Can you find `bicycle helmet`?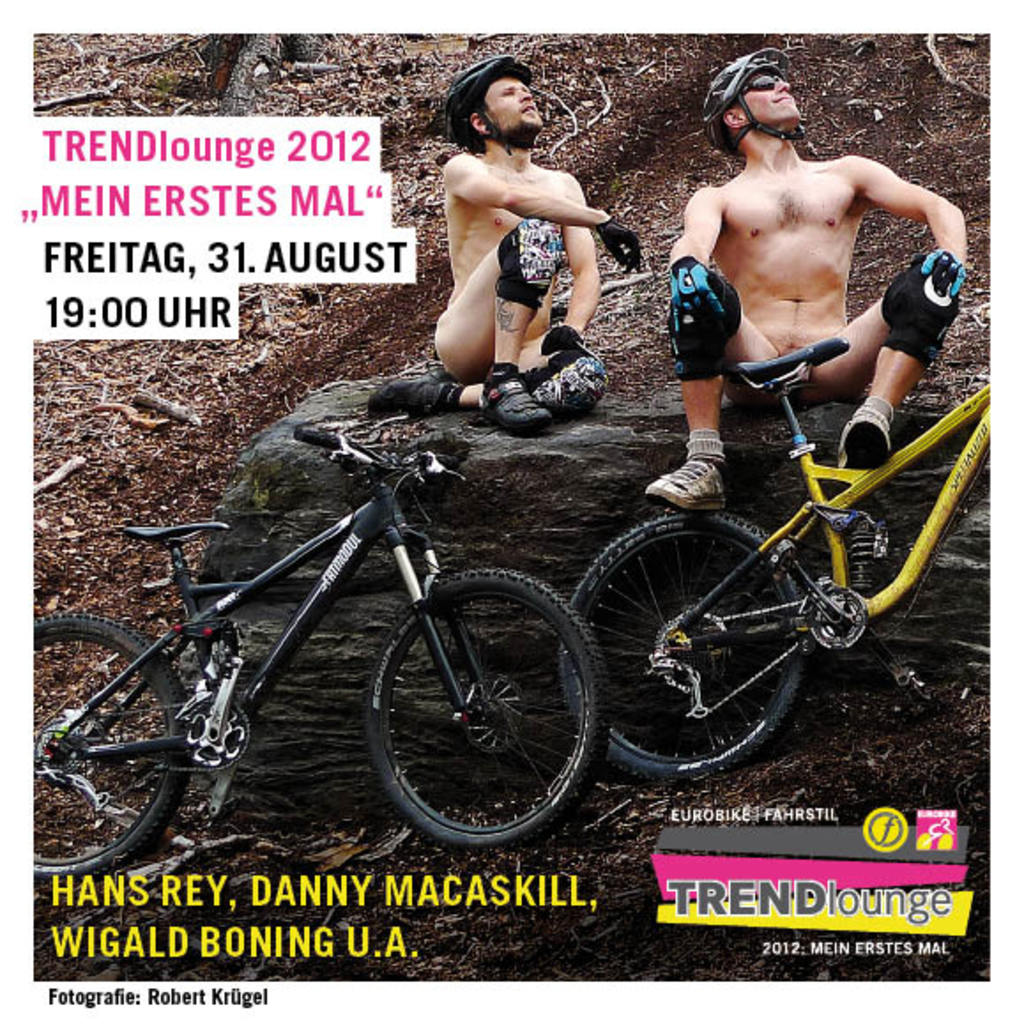
Yes, bounding box: 707:39:780:140.
